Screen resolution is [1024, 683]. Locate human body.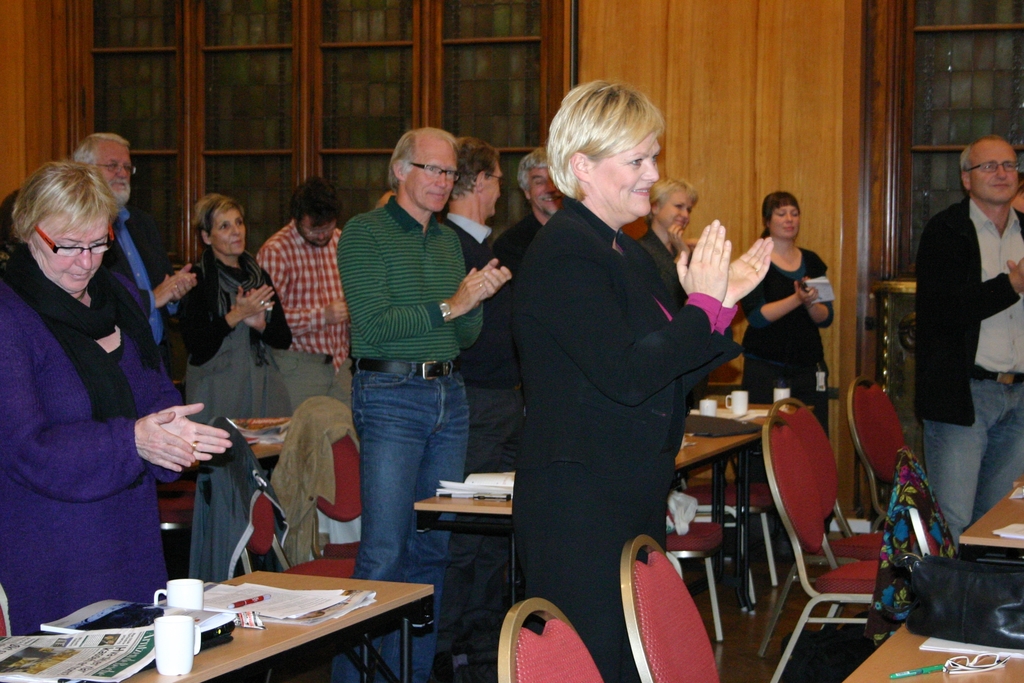
{"x1": 651, "y1": 176, "x2": 684, "y2": 309}.
